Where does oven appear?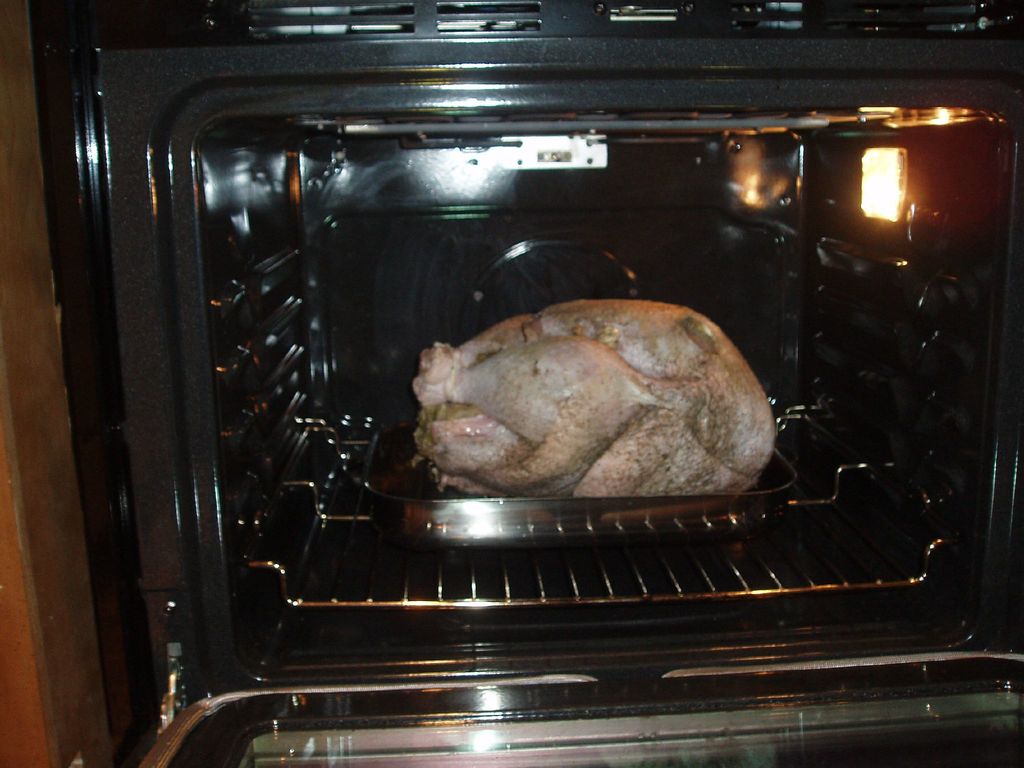
Appears at [x1=0, y1=0, x2=1023, y2=767].
